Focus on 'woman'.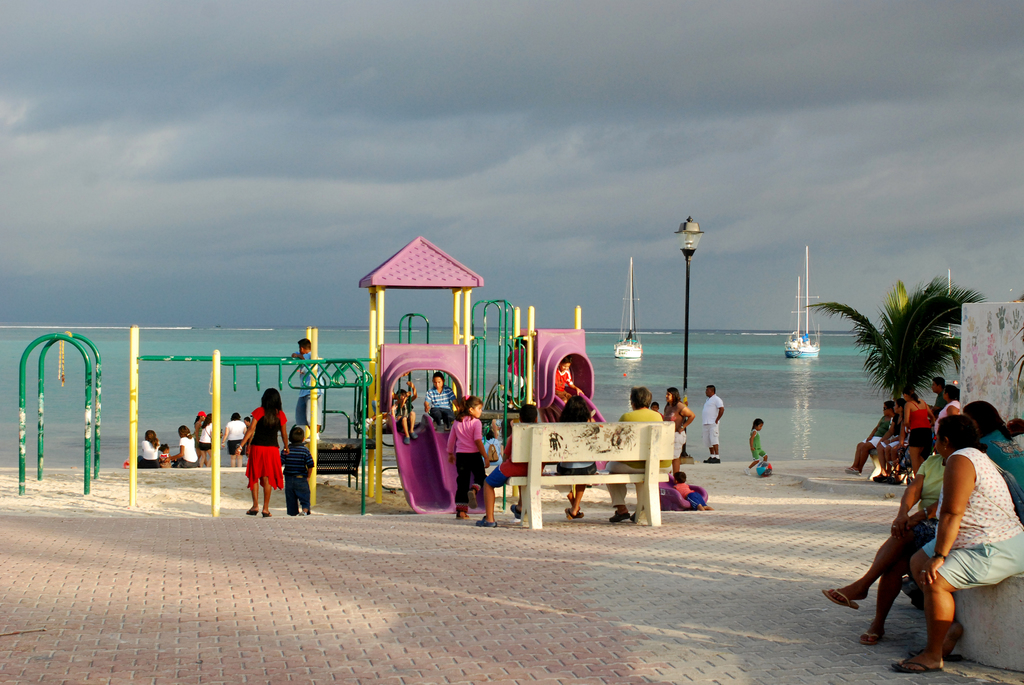
Focused at 888,415,1023,681.
